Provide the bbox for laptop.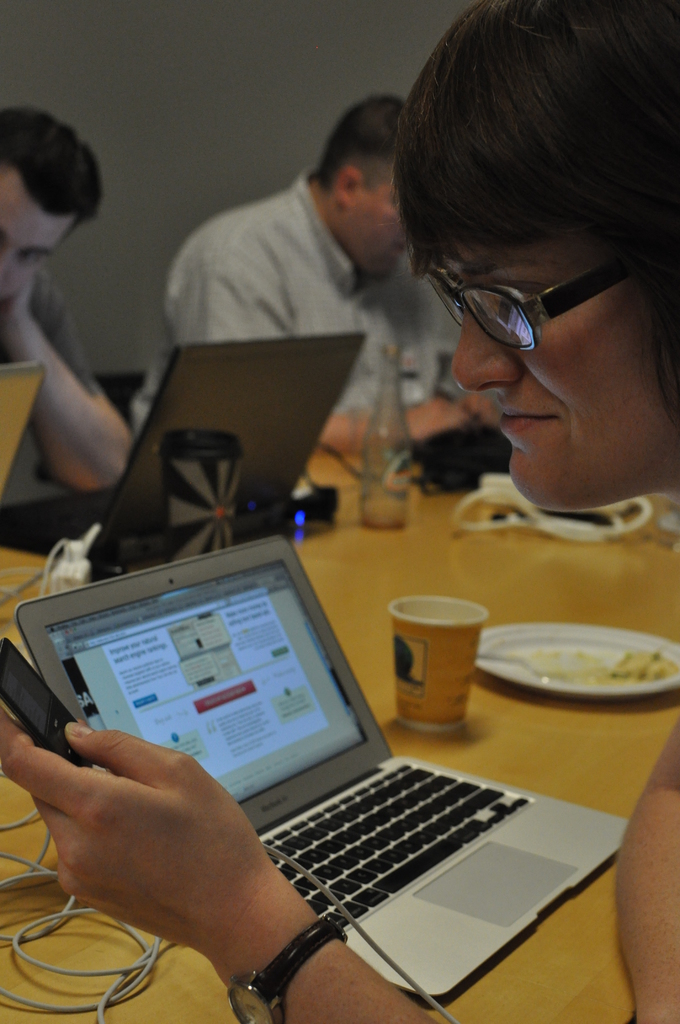
(left=1, top=366, right=44, bottom=494).
